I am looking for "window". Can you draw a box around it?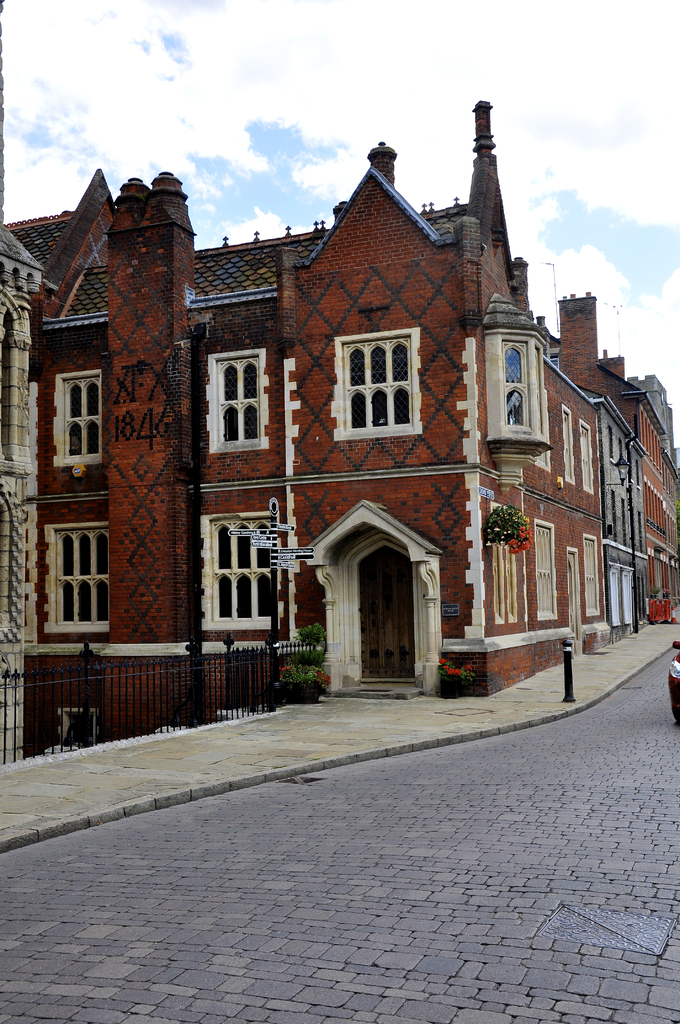
Sure, the bounding box is <bbox>583, 540, 600, 615</bbox>.
